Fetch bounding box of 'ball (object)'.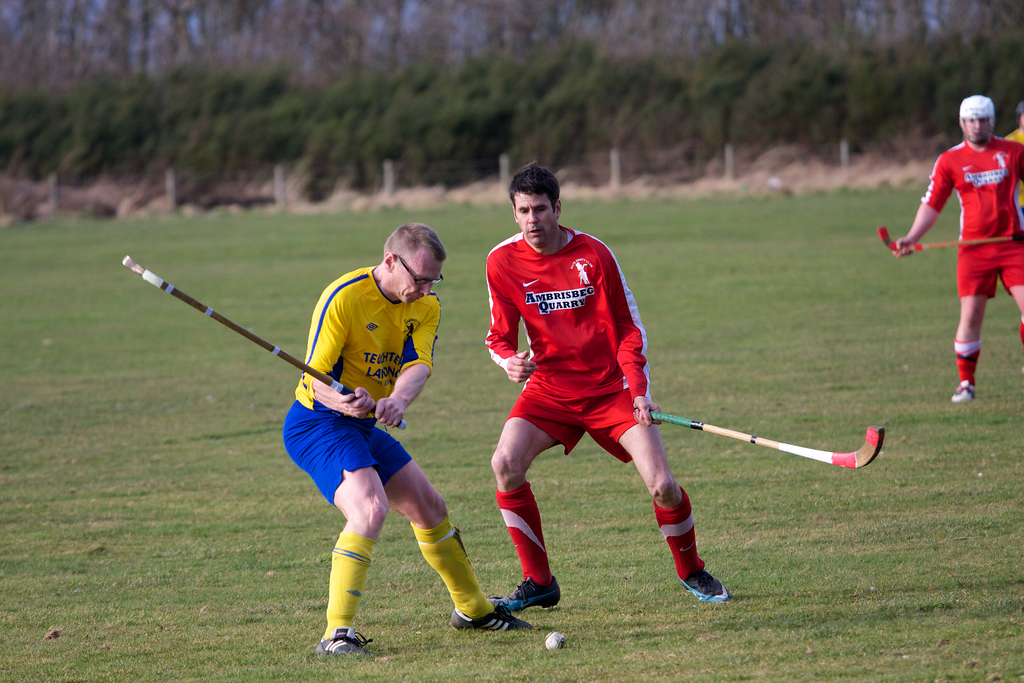
Bbox: left=545, top=629, right=568, bottom=653.
